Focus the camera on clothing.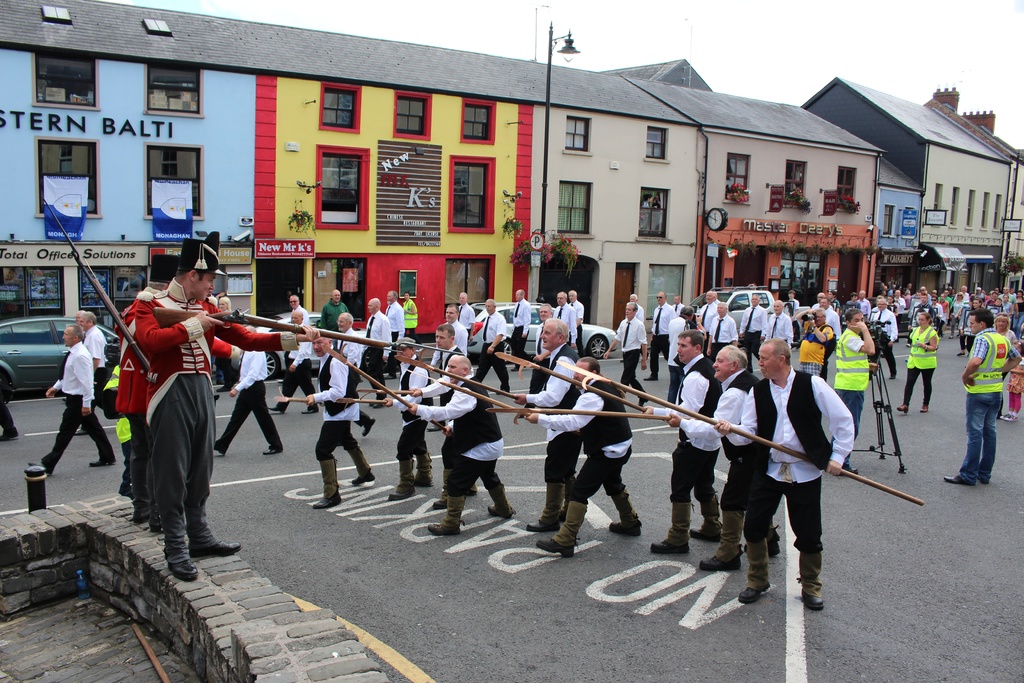
Focus region: {"left": 219, "top": 345, "right": 285, "bottom": 453}.
